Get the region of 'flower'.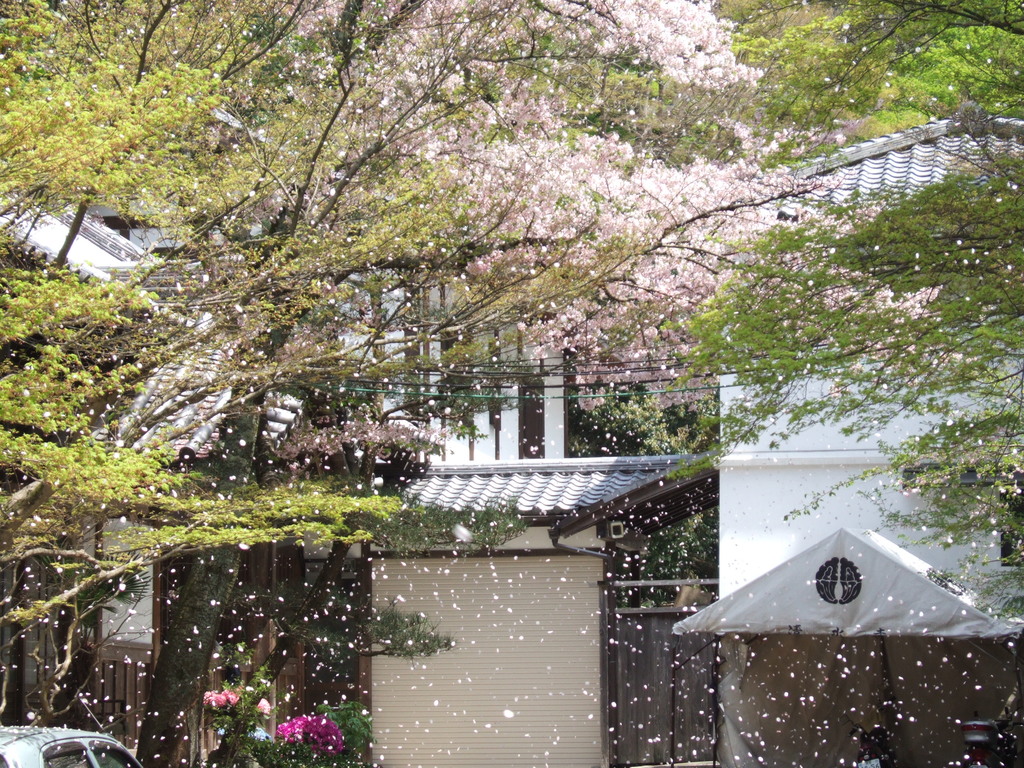
bbox=(252, 695, 274, 717).
